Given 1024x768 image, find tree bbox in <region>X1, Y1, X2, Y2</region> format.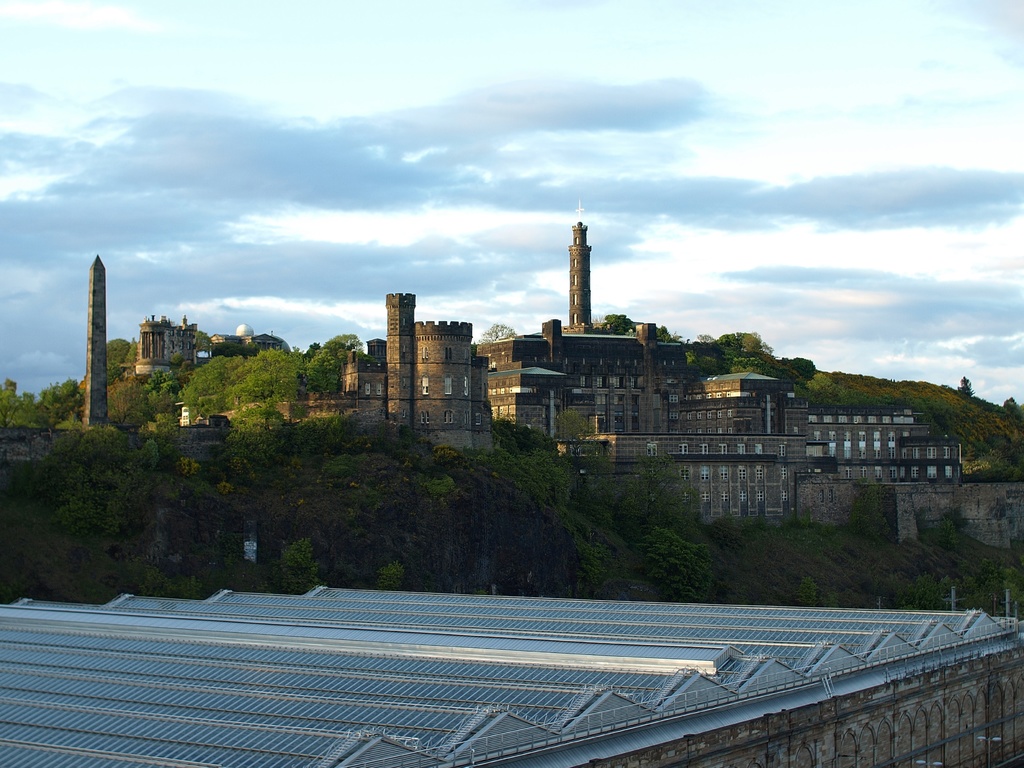
<region>481, 325, 514, 341</region>.
